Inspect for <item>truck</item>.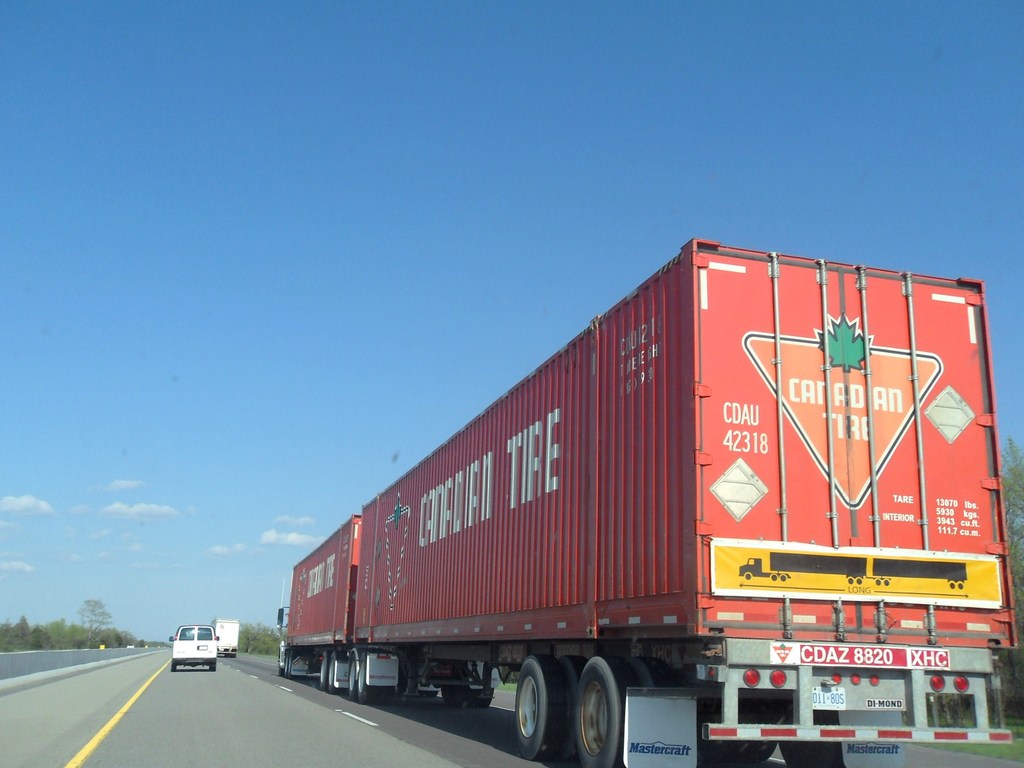
Inspection: detection(242, 247, 997, 767).
